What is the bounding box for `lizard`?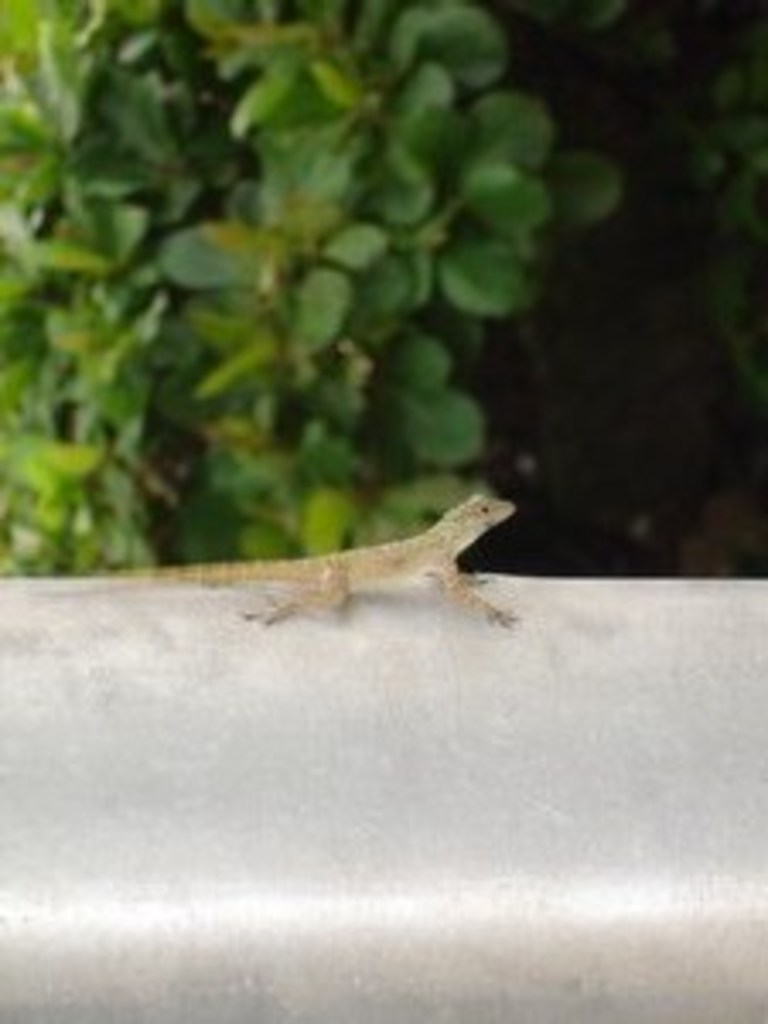
pyautogui.locateOnScreen(167, 481, 536, 659).
